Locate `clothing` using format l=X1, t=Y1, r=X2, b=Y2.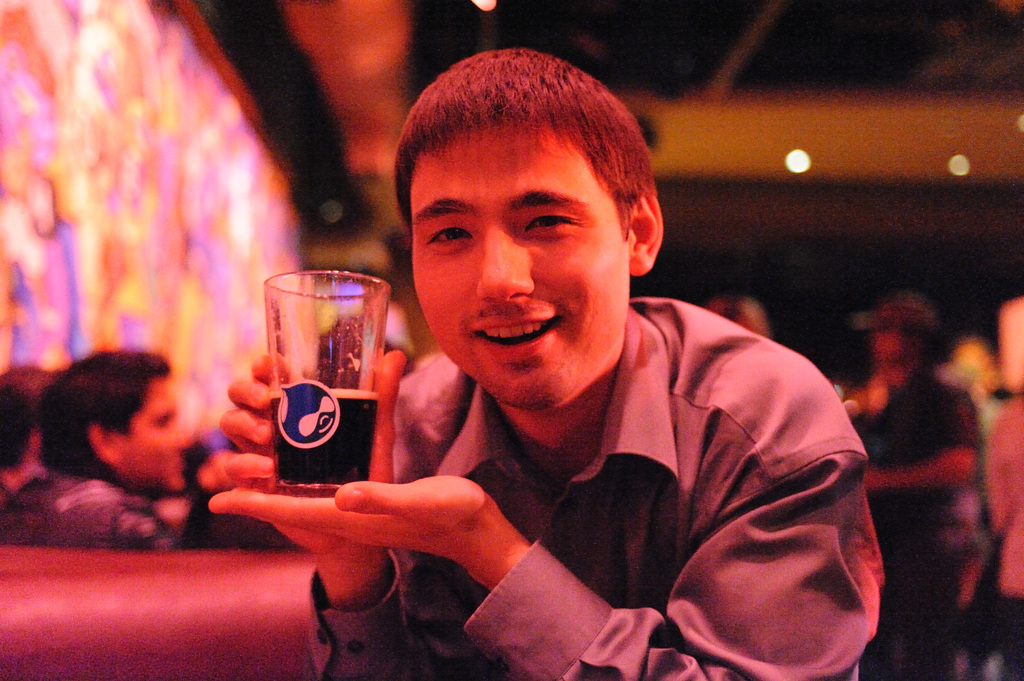
l=291, t=191, r=894, b=680.
